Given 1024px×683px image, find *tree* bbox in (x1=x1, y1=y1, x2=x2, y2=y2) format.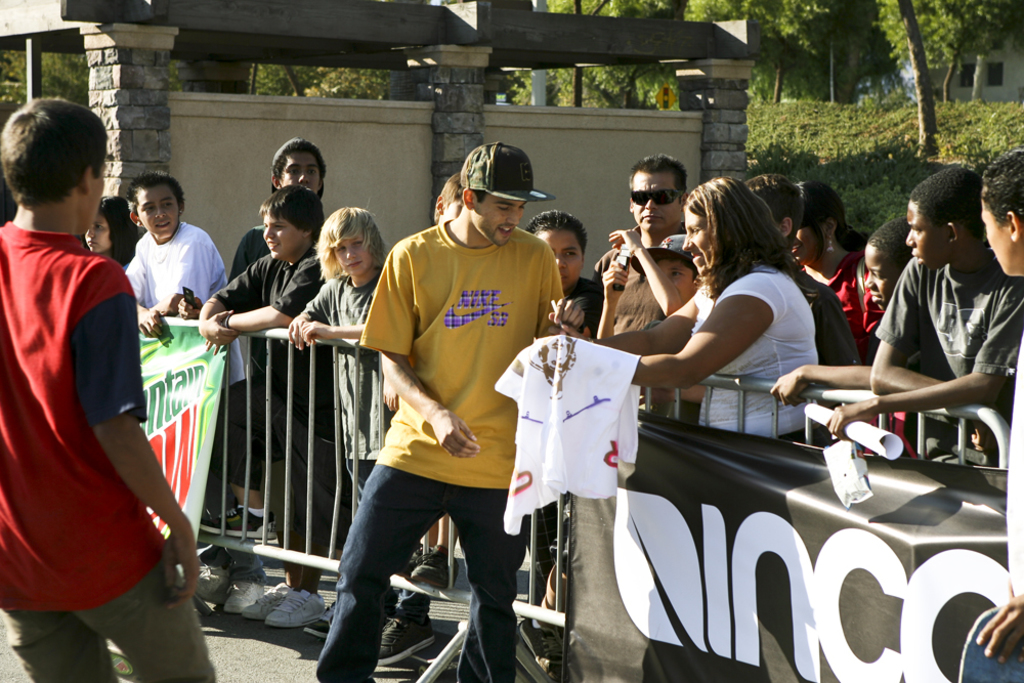
(x1=902, y1=2, x2=937, y2=157).
